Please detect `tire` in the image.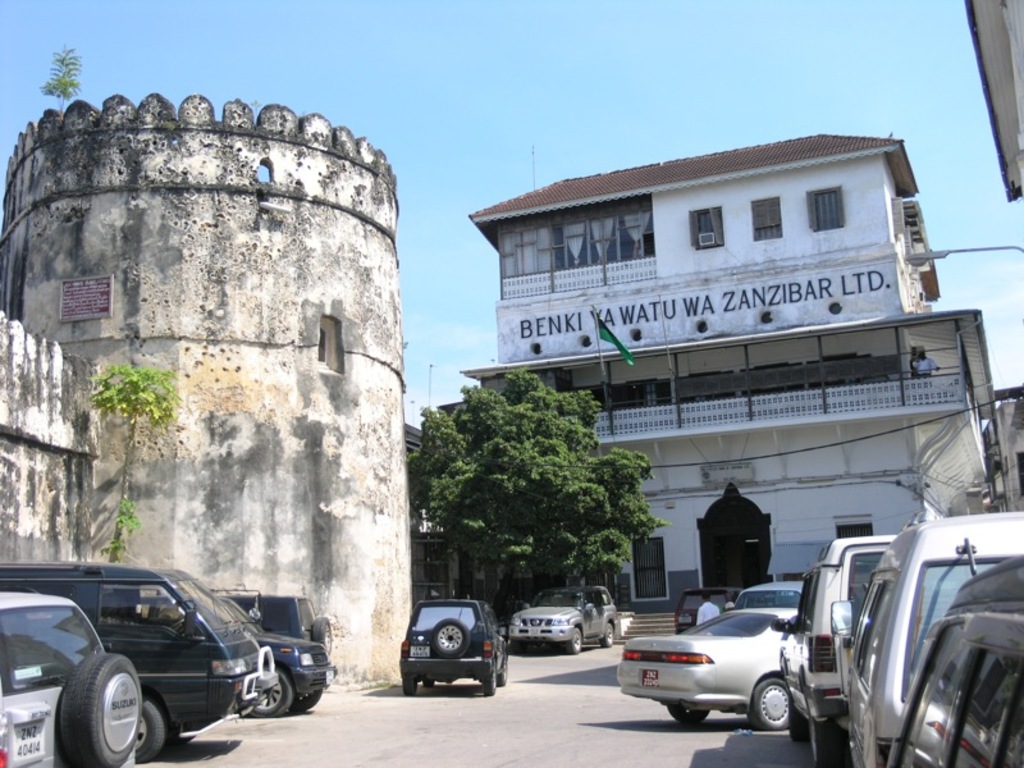
603,620,620,652.
